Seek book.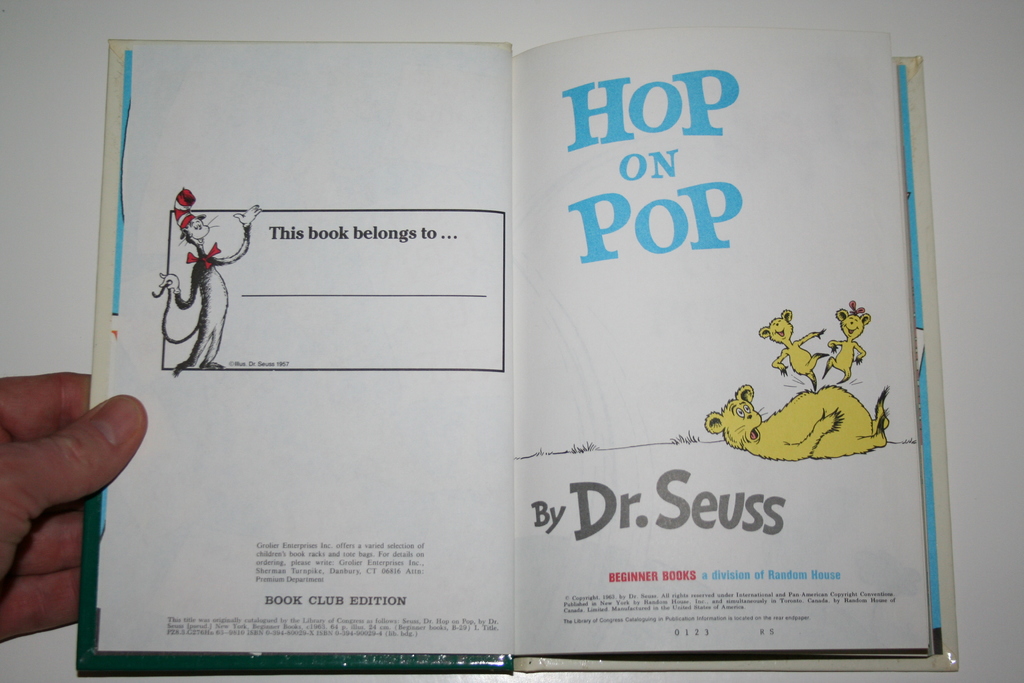
pyautogui.locateOnScreen(82, 3, 1009, 675).
